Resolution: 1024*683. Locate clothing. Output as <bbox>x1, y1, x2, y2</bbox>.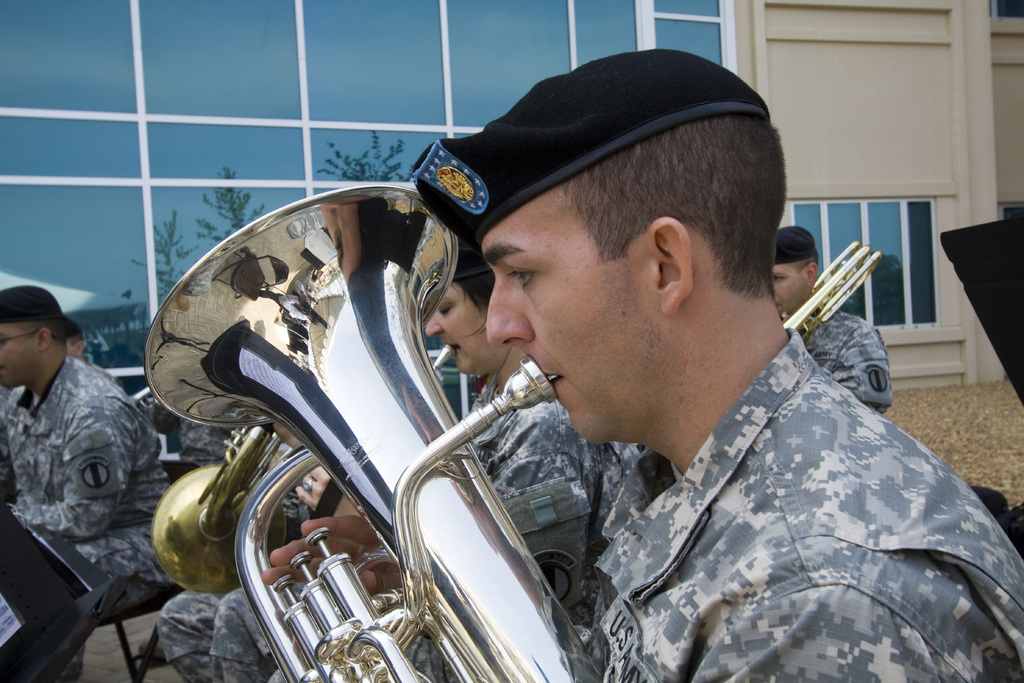
<bbox>790, 299, 900, 412</bbox>.
